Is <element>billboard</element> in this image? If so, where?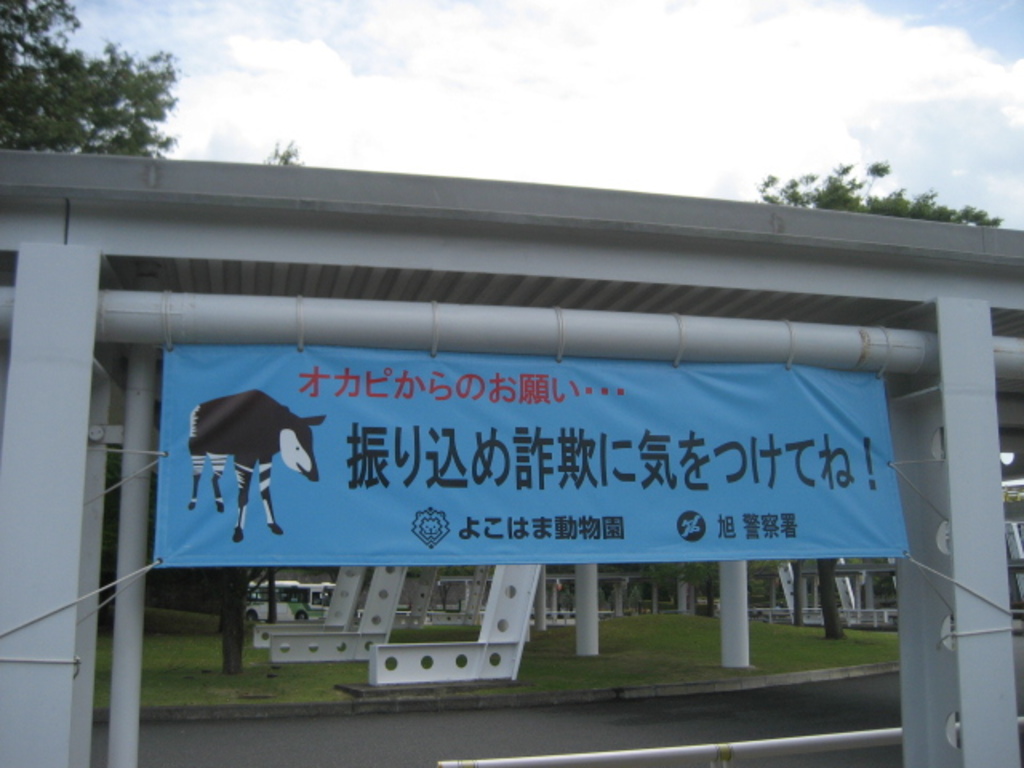
Yes, at [147, 344, 910, 566].
